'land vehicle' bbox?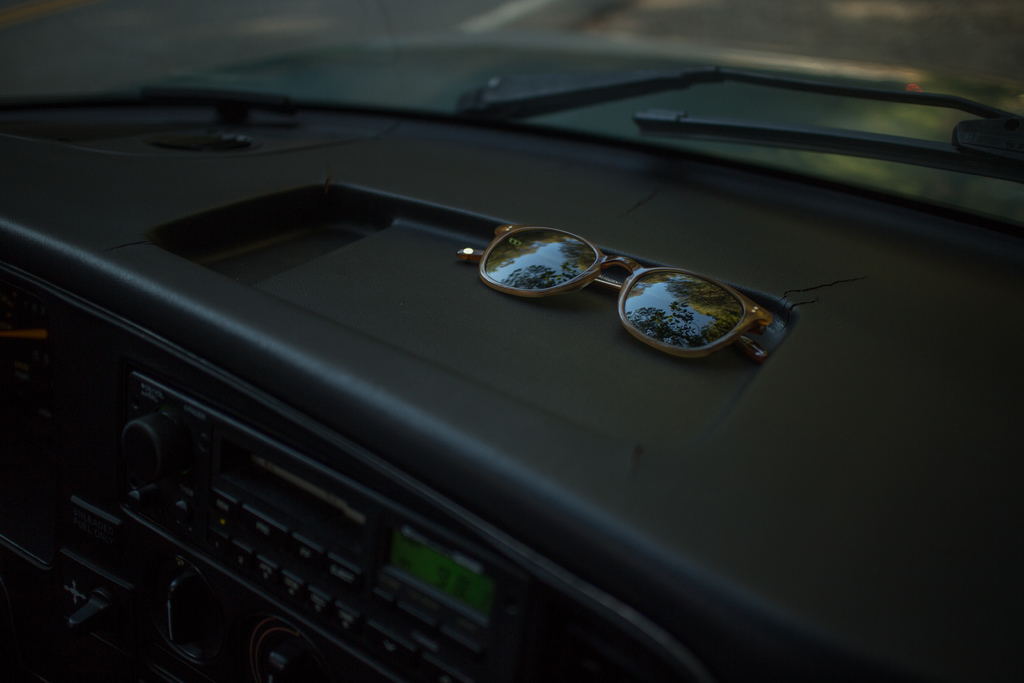
[0, 0, 1020, 682]
